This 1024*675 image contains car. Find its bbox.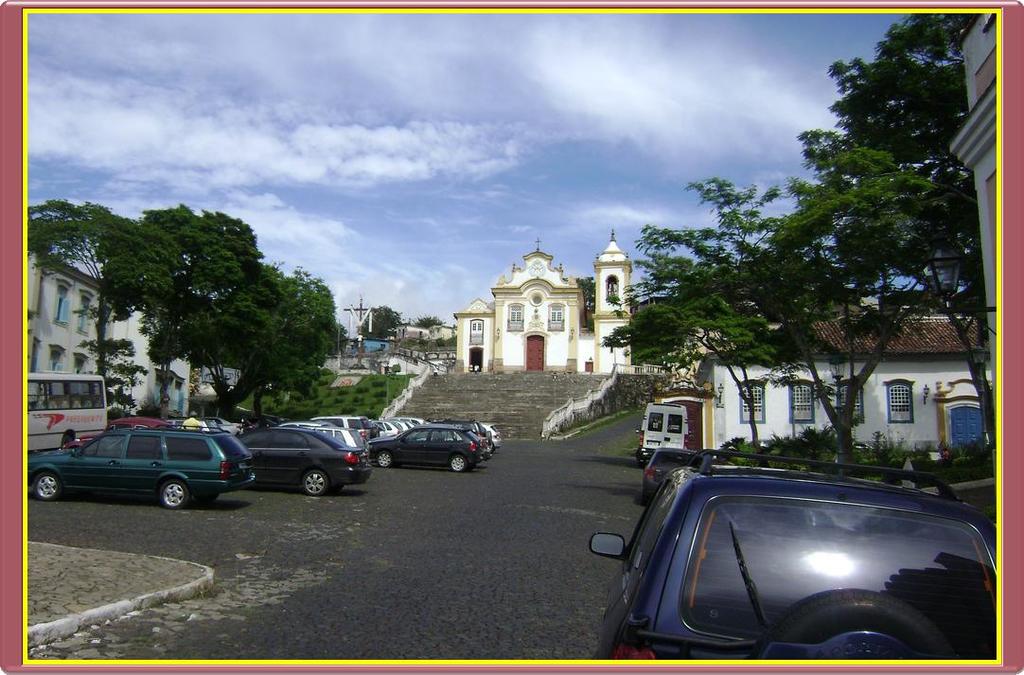
pyautogui.locateOnScreen(31, 423, 252, 515).
